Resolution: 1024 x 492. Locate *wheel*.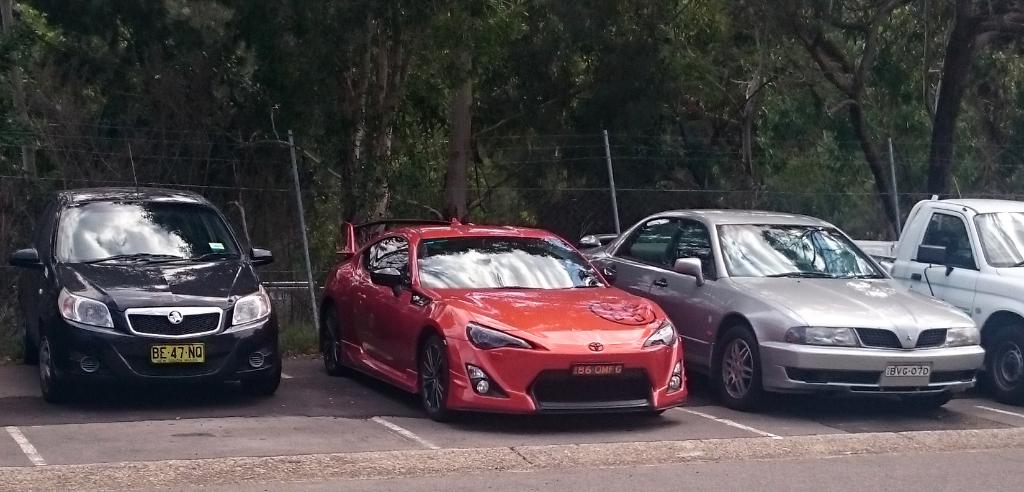
(x1=713, y1=324, x2=769, y2=410).
